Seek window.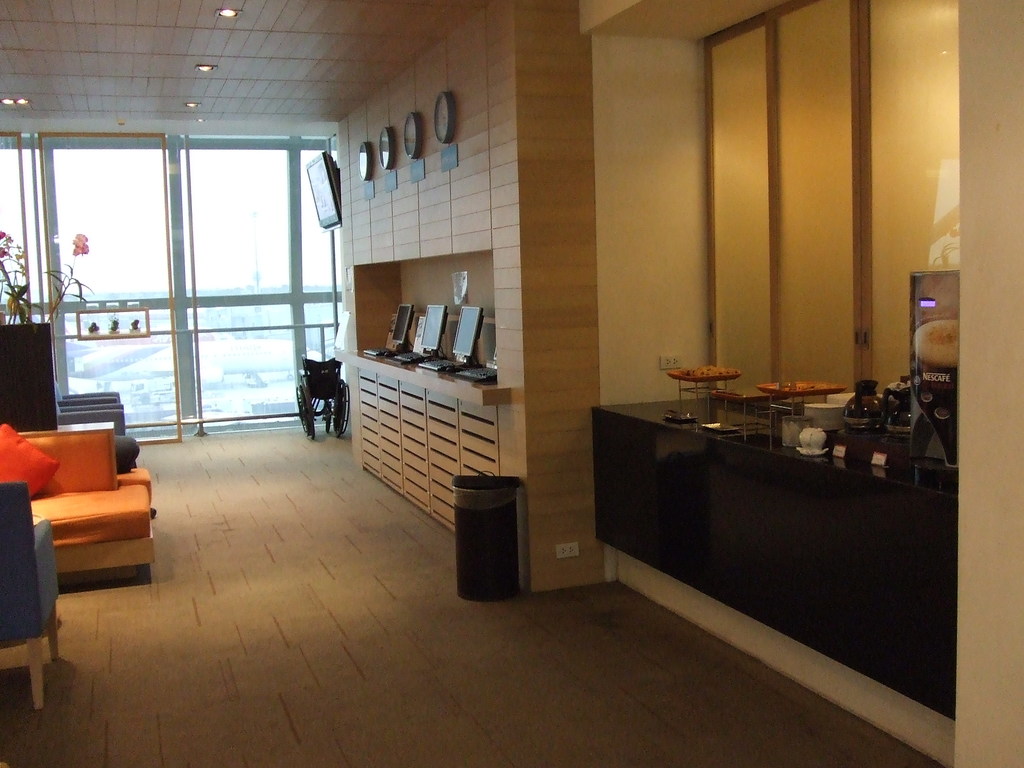
rect(43, 143, 186, 441).
